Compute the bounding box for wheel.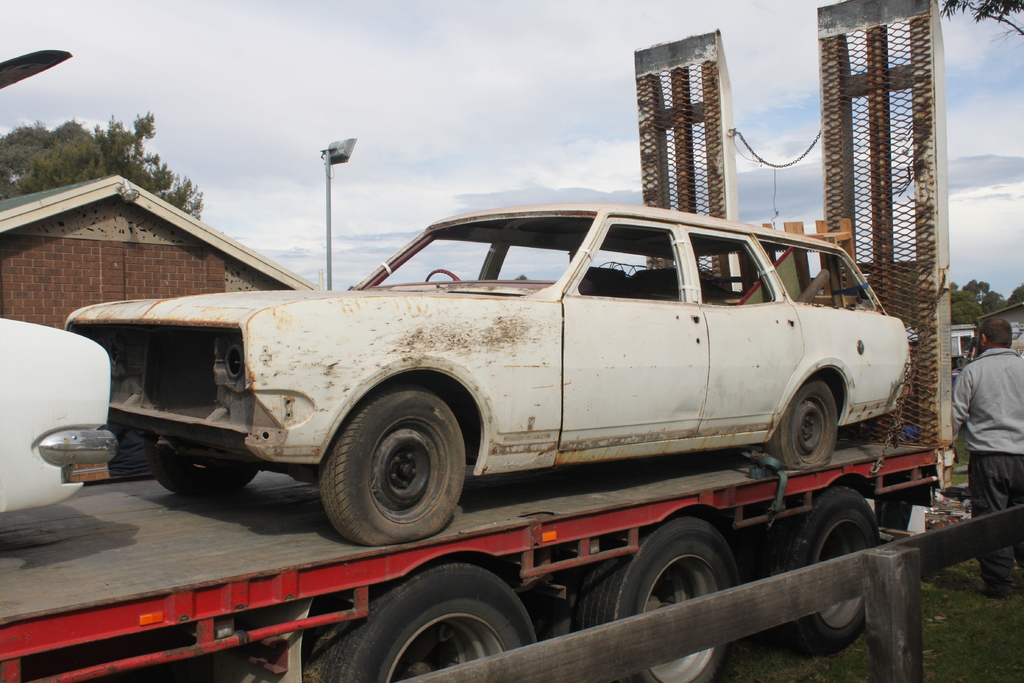
detection(425, 269, 459, 283).
